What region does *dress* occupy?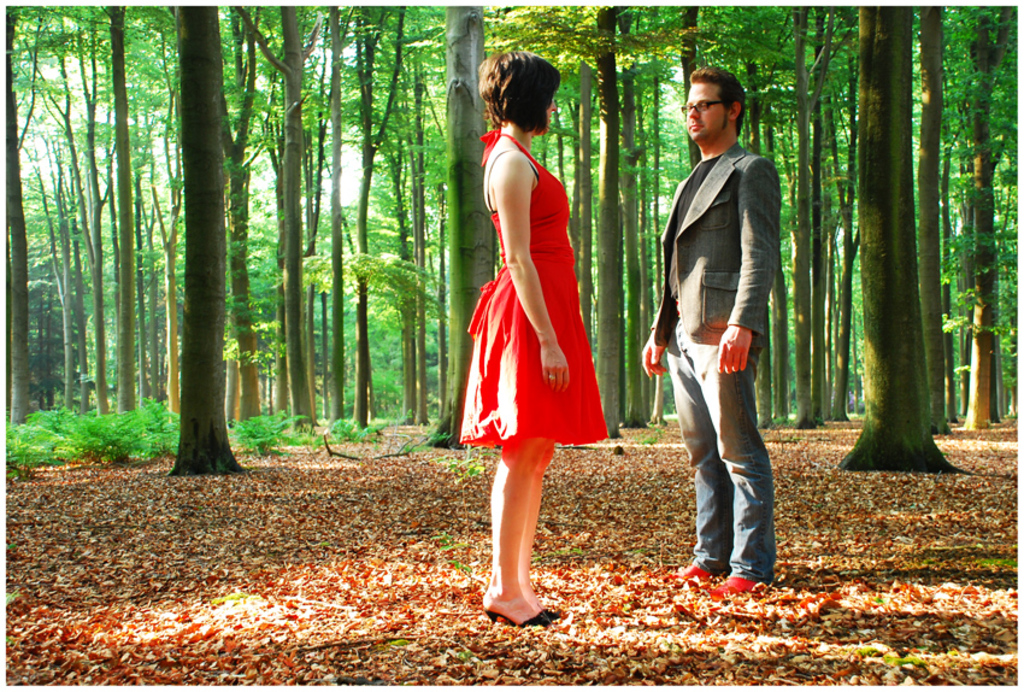
458/125/605/448.
